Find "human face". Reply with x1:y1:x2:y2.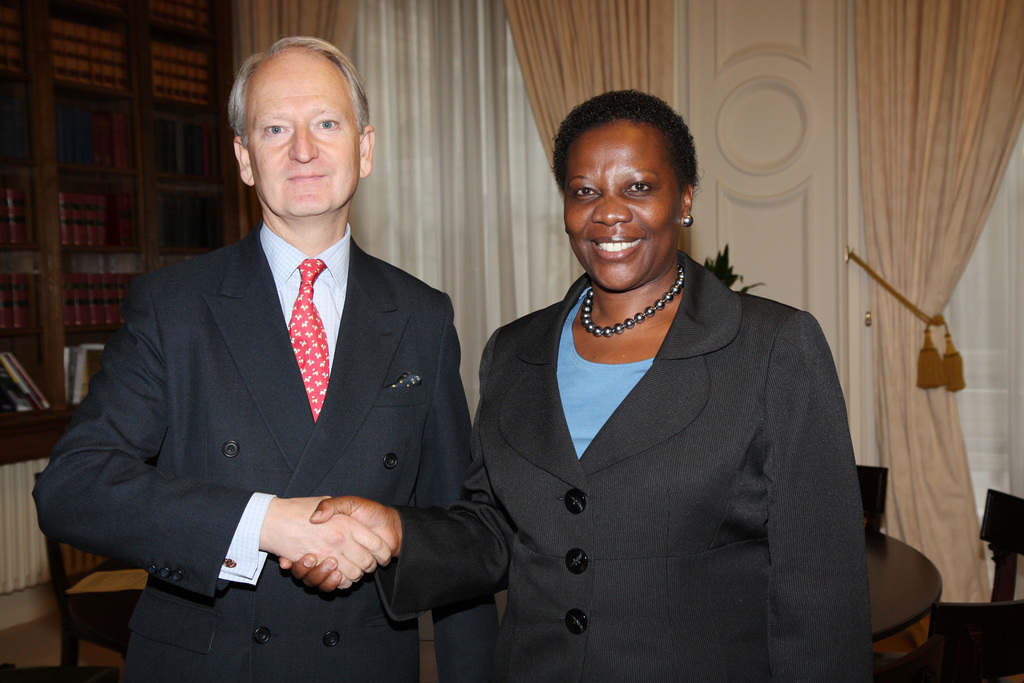
564:123:681:291.
